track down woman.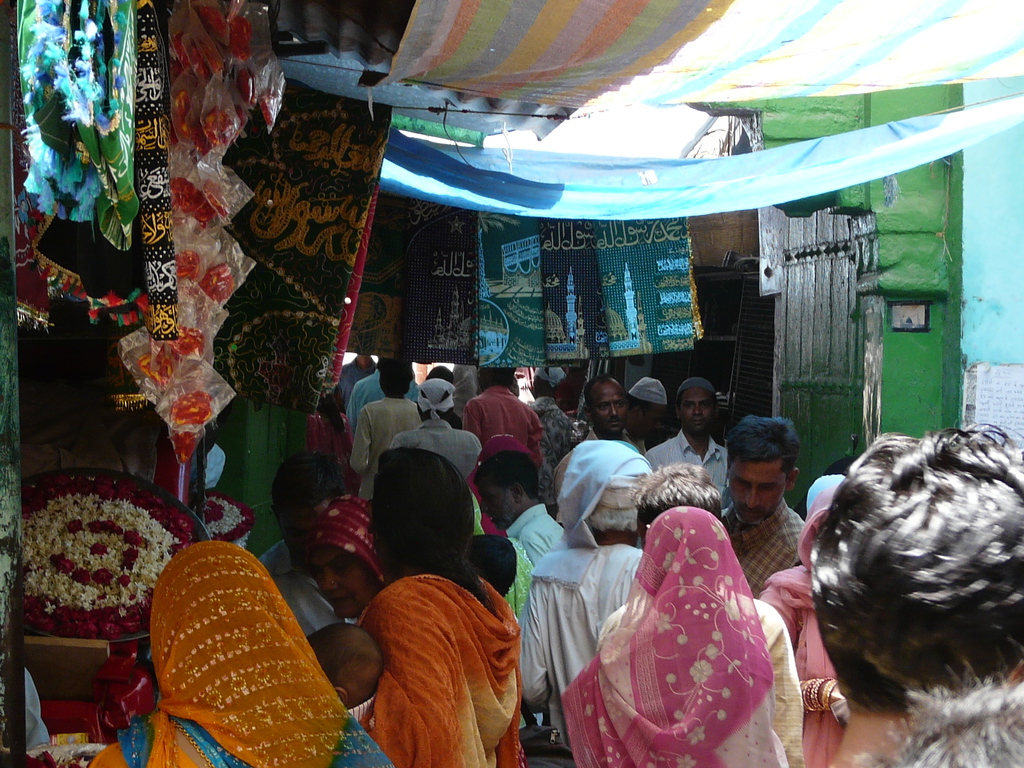
Tracked to detection(349, 450, 531, 767).
